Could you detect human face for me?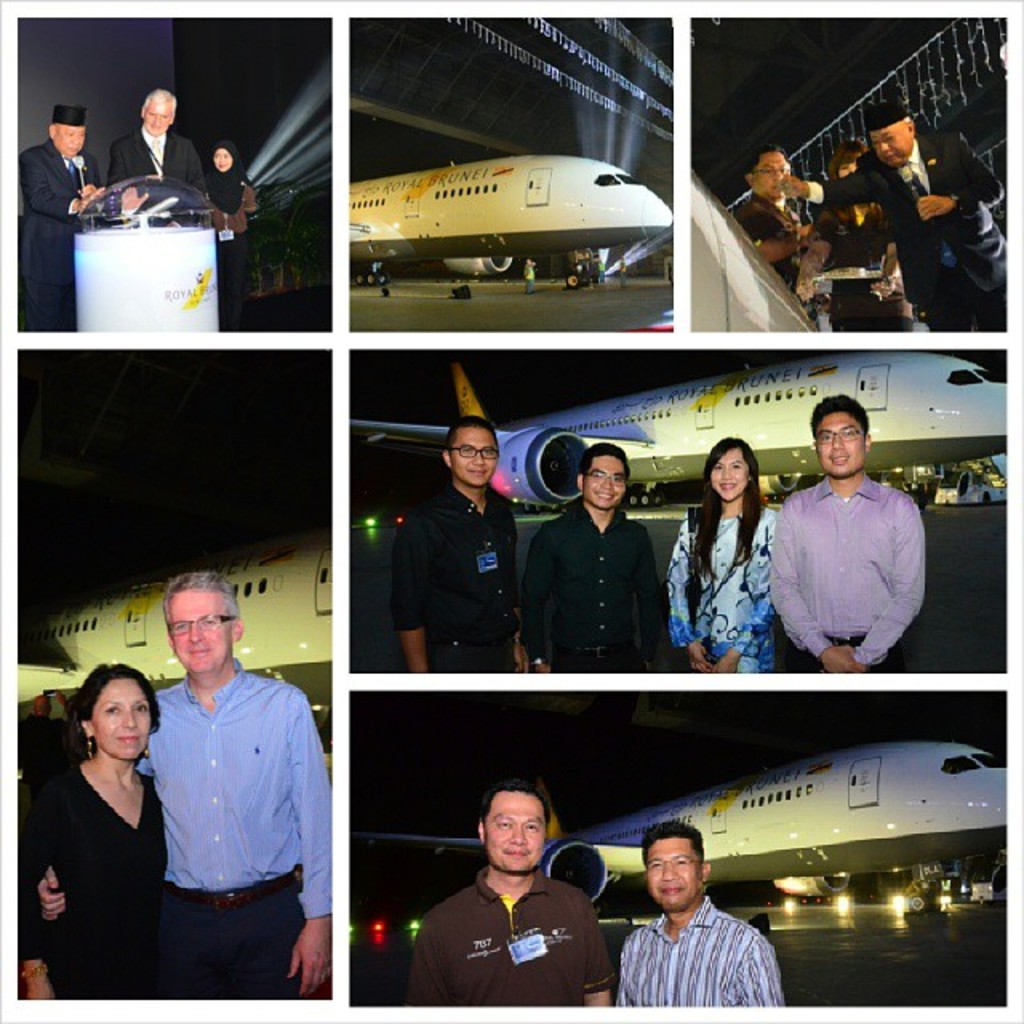
Detection result: detection(453, 429, 496, 488).
